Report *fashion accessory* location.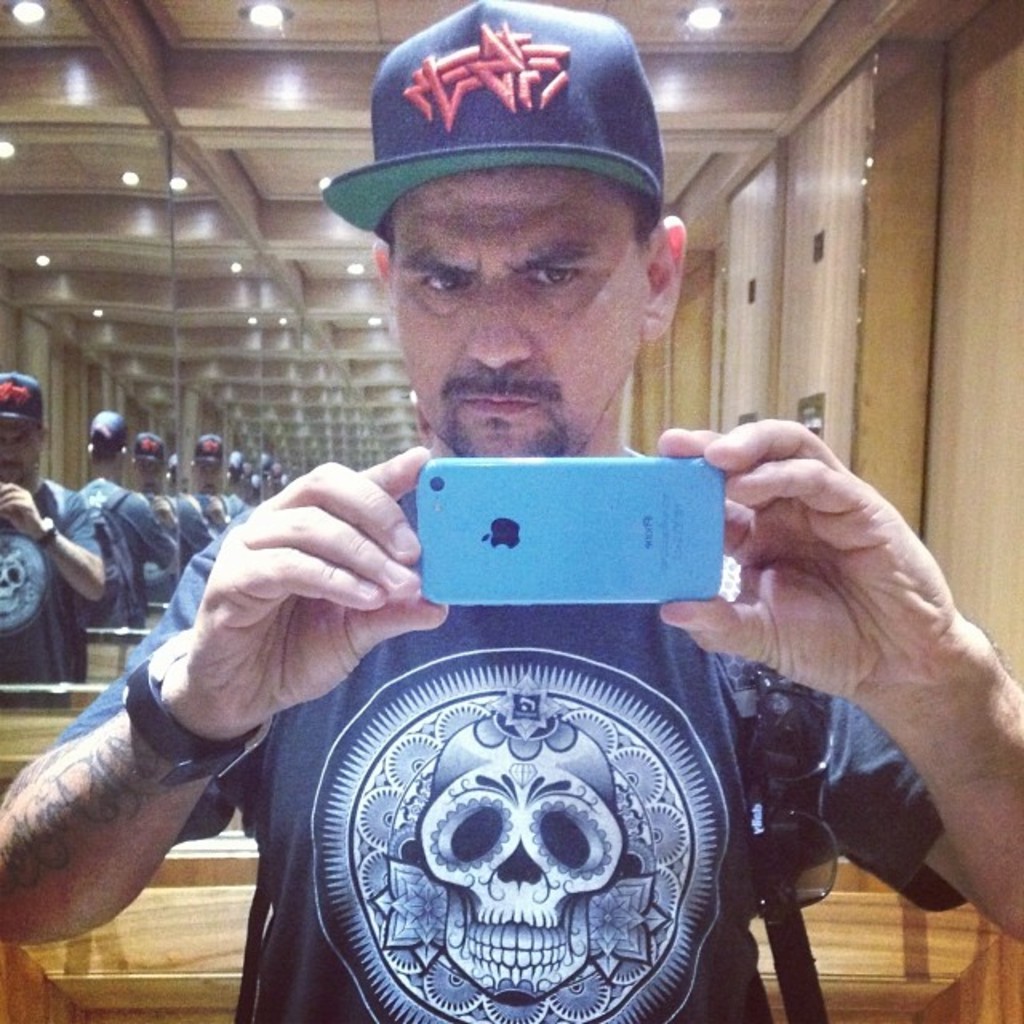
Report: l=747, t=666, r=838, b=931.
